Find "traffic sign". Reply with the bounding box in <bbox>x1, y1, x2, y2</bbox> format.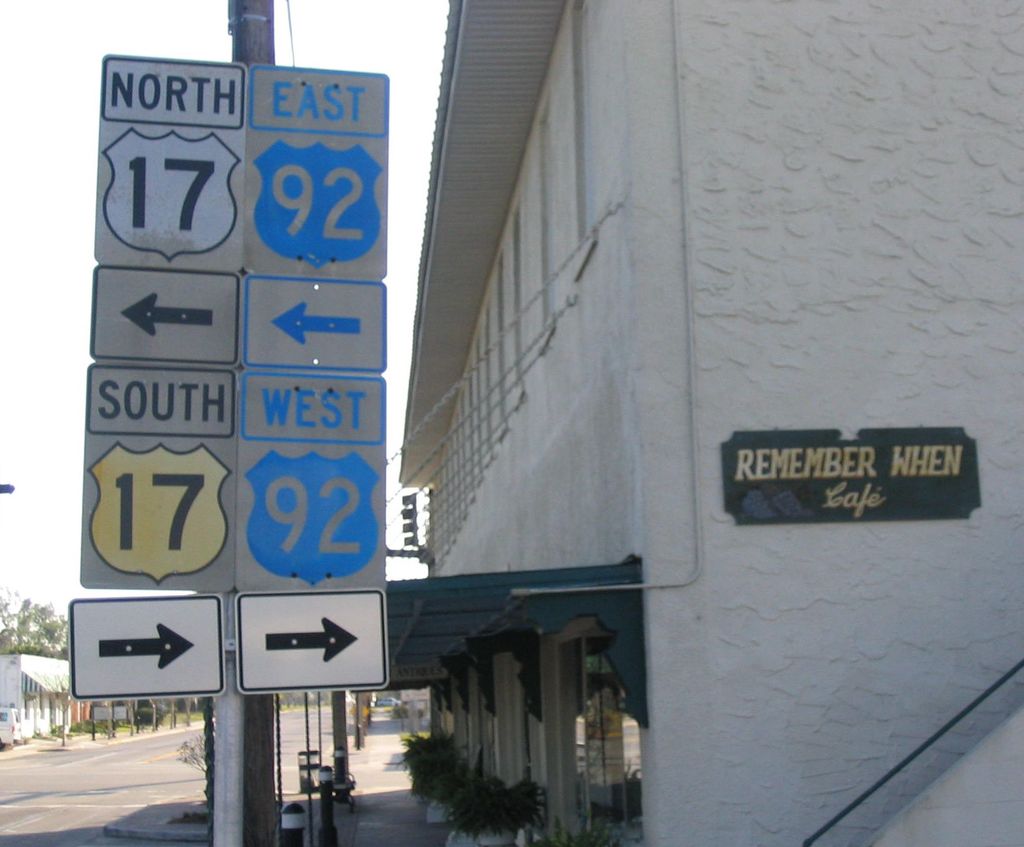
<bbox>241, 62, 387, 591</bbox>.
